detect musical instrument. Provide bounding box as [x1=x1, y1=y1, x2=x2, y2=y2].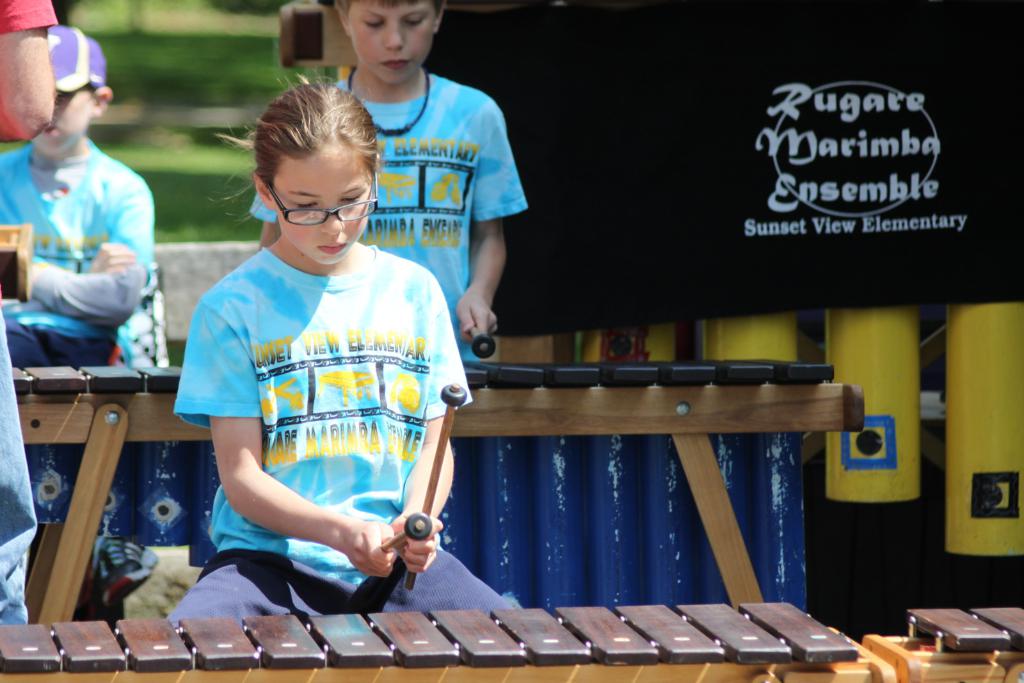
[x1=8, y1=347, x2=859, y2=615].
